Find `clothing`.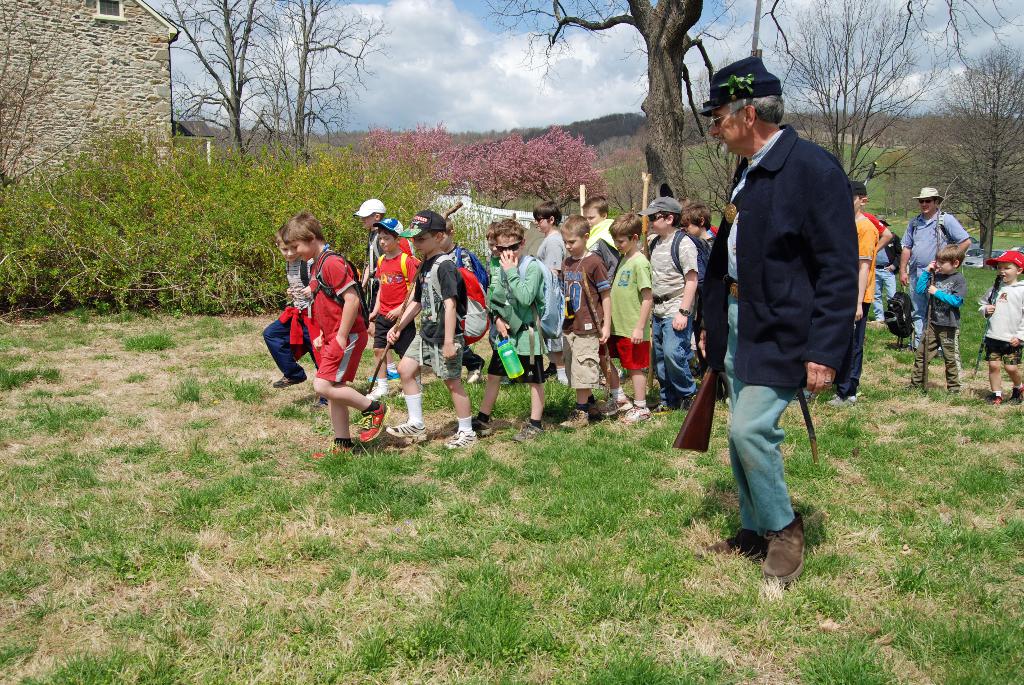
l=265, t=256, r=314, b=382.
